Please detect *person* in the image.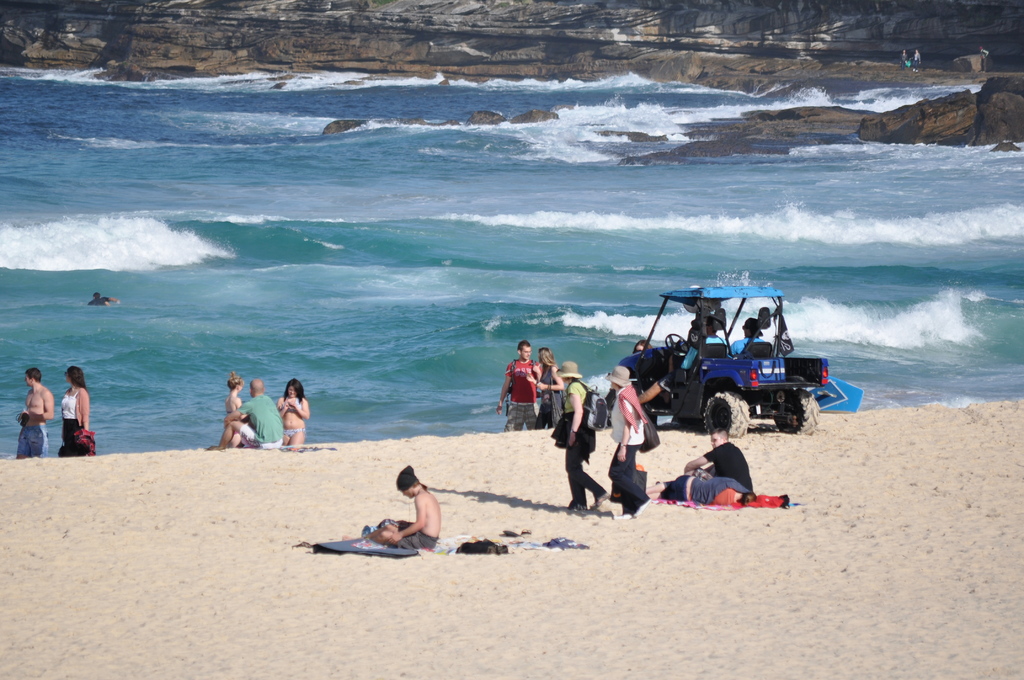
(left=492, top=337, right=552, bottom=428).
